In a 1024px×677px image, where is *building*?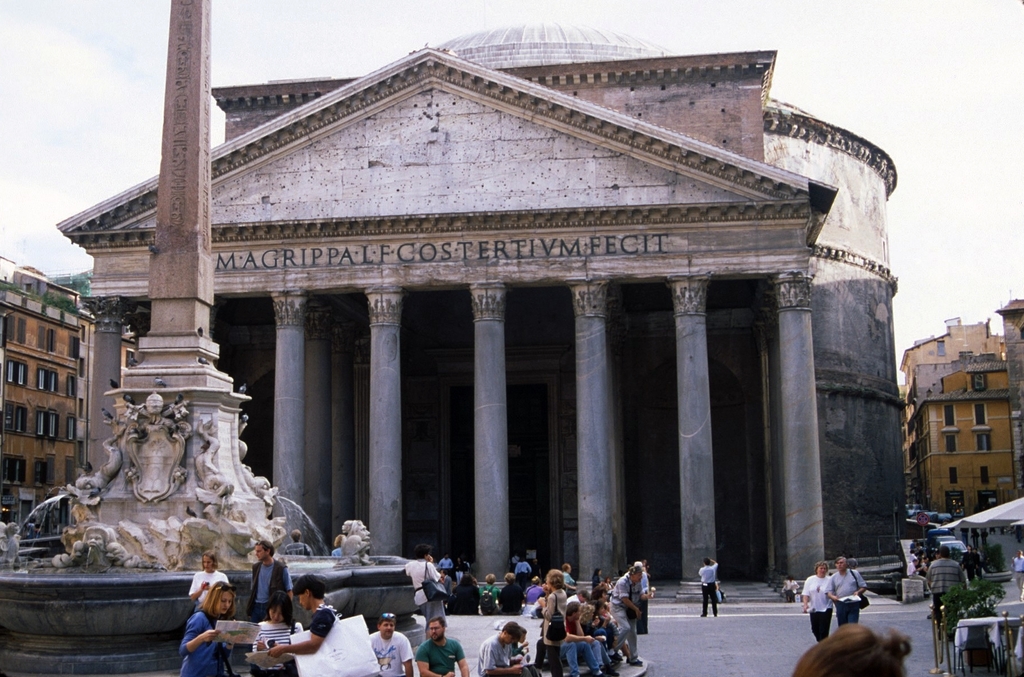
59:16:901:605.
